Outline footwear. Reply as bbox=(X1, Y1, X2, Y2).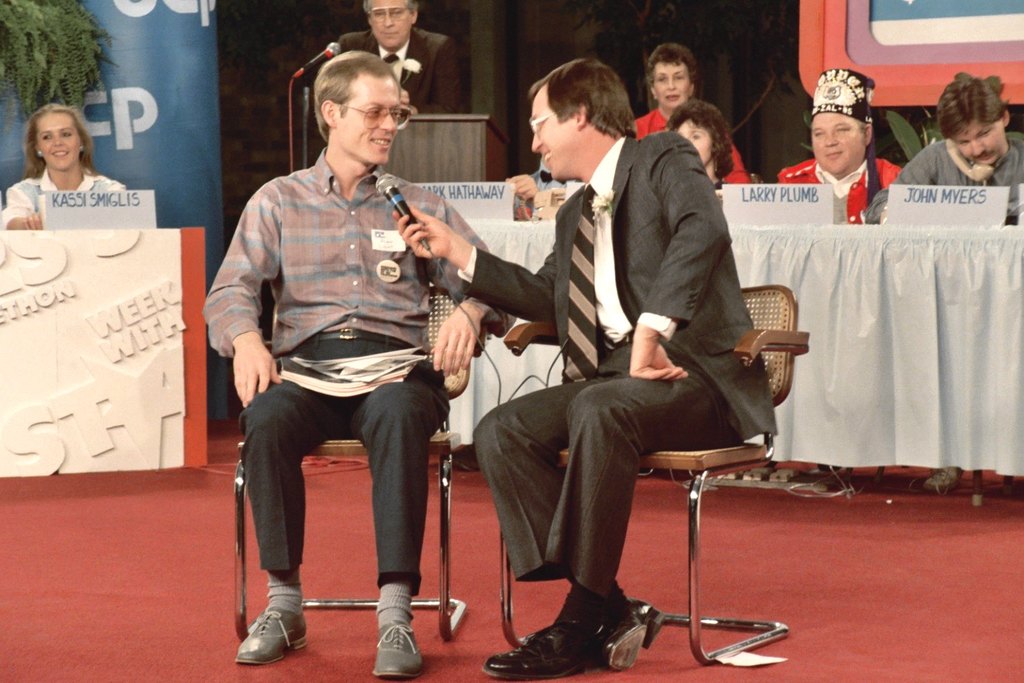
bbox=(235, 602, 311, 673).
